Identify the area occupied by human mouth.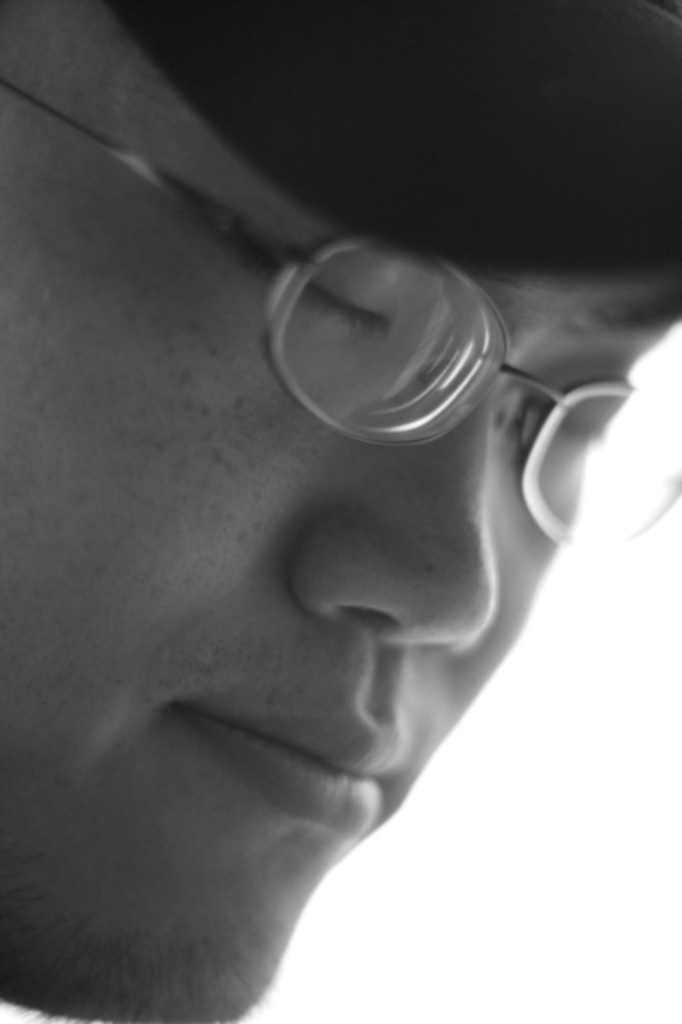
Area: (138, 634, 408, 851).
